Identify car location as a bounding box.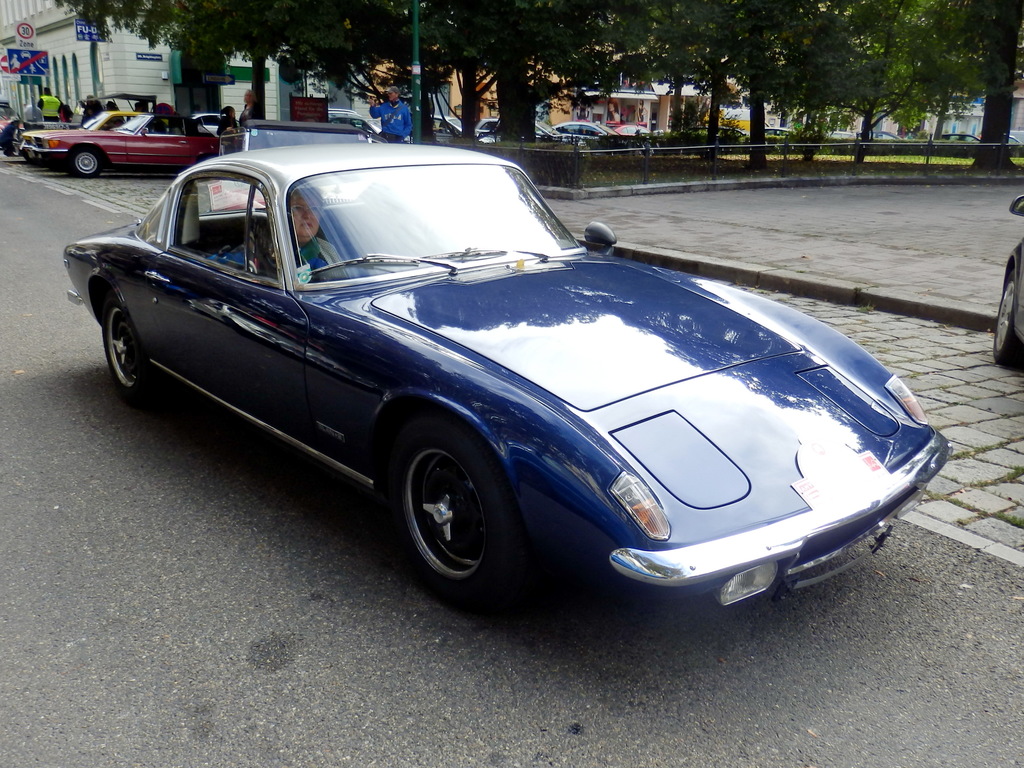
x1=995, y1=196, x2=1023, y2=369.
